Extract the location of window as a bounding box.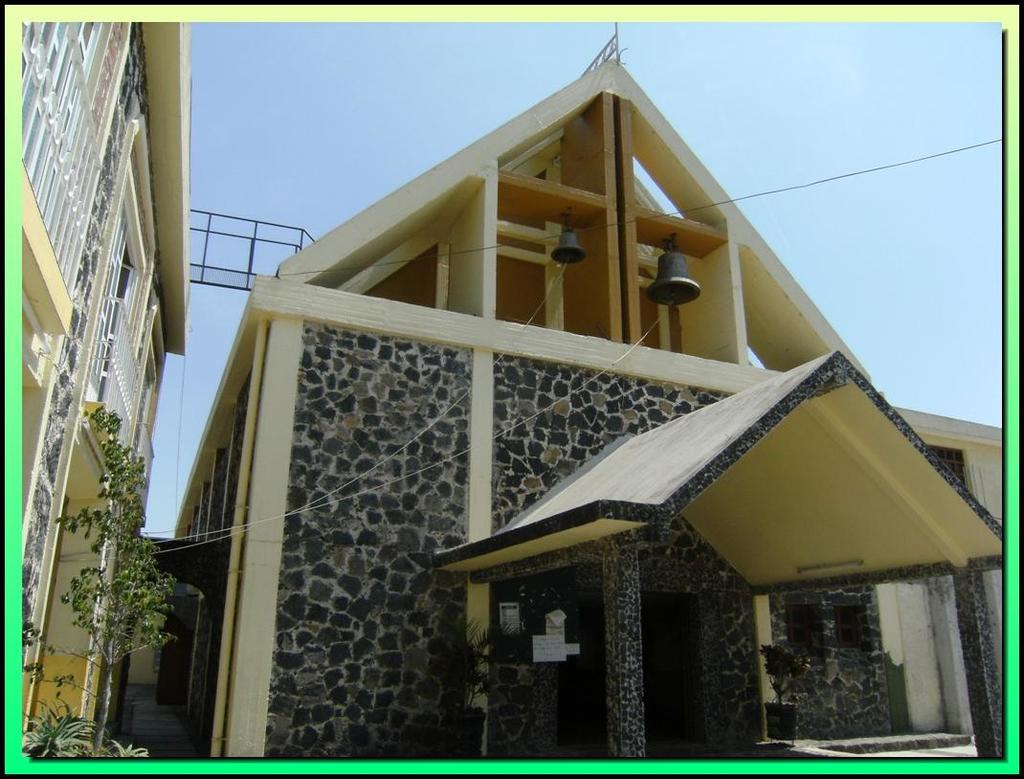
region(831, 606, 862, 651).
